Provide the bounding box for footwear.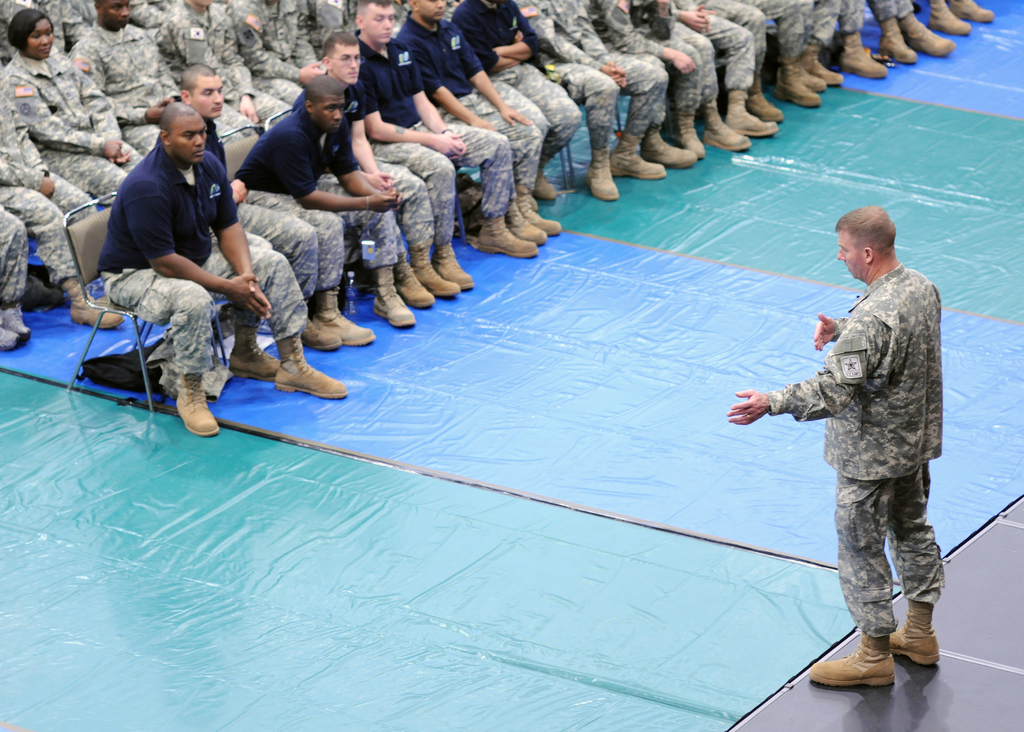
Rect(0, 323, 19, 354).
